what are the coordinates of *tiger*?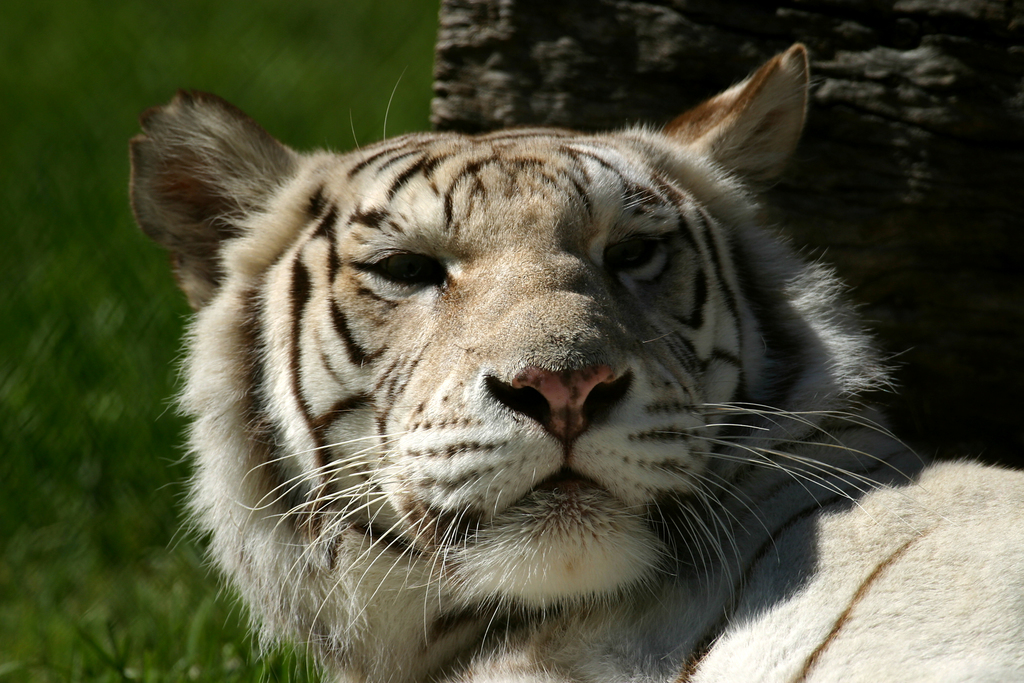
select_region(132, 42, 1023, 682).
